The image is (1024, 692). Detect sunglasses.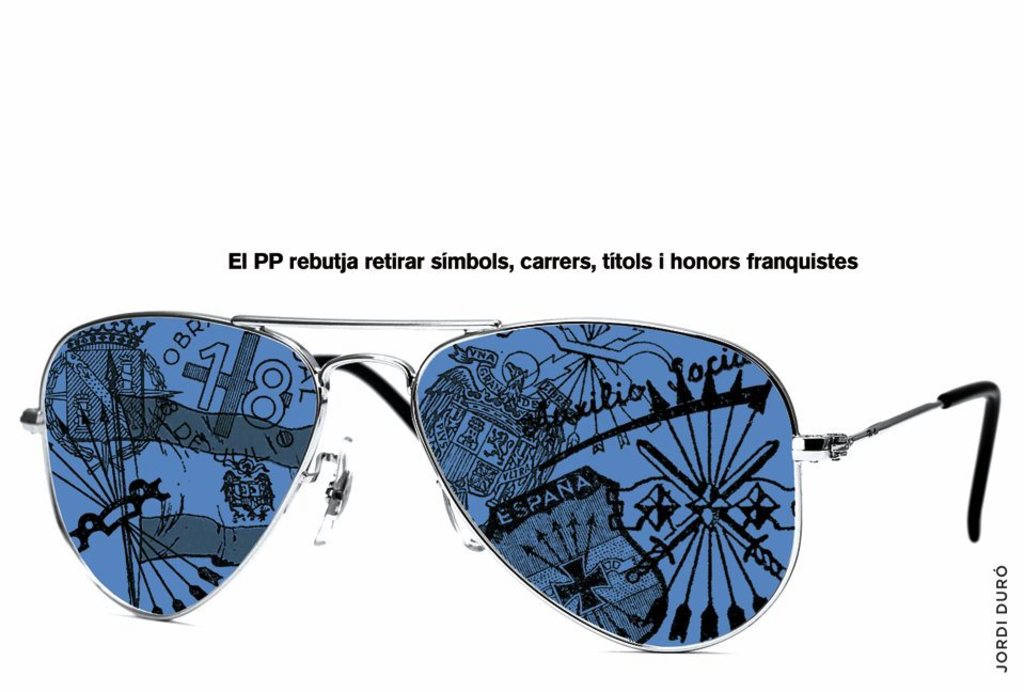
Detection: bbox=(13, 306, 1004, 658).
